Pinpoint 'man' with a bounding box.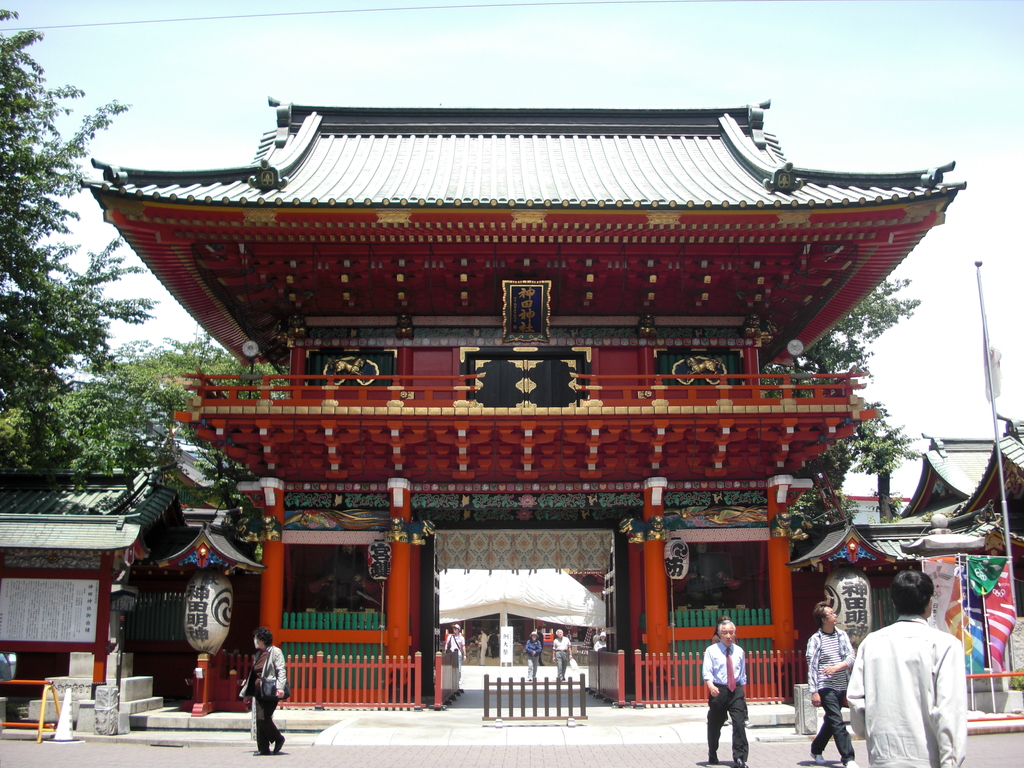
x1=445 y1=618 x2=466 y2=678.
